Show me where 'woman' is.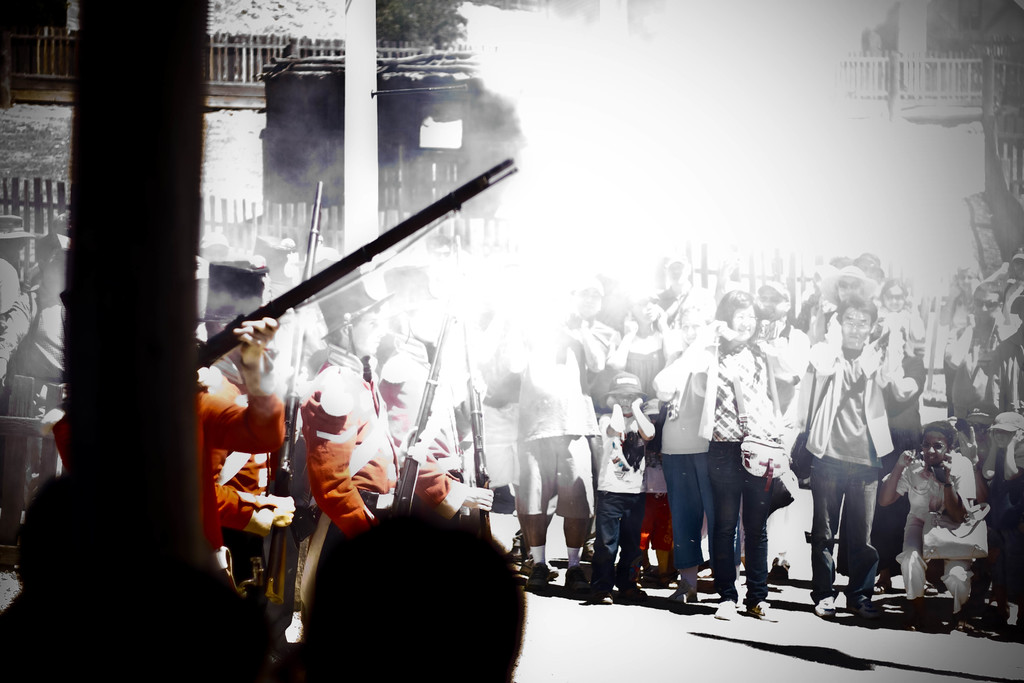
'woman' is at Rect(676, 306, 705, 347).
